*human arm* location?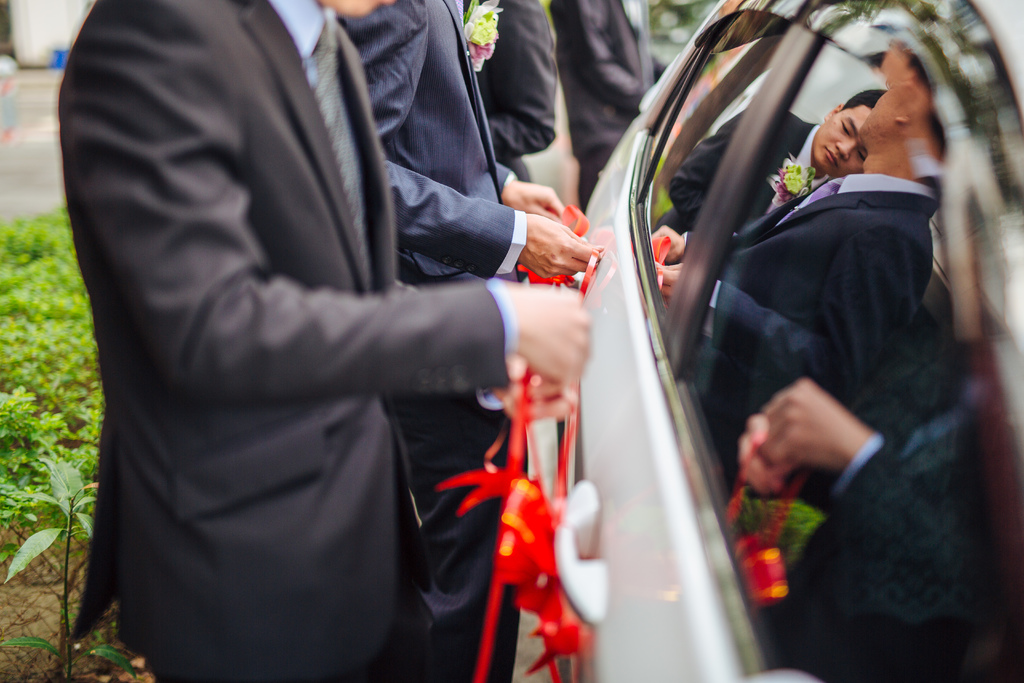
<bbox>483, 138, 578, 231</bbox>
